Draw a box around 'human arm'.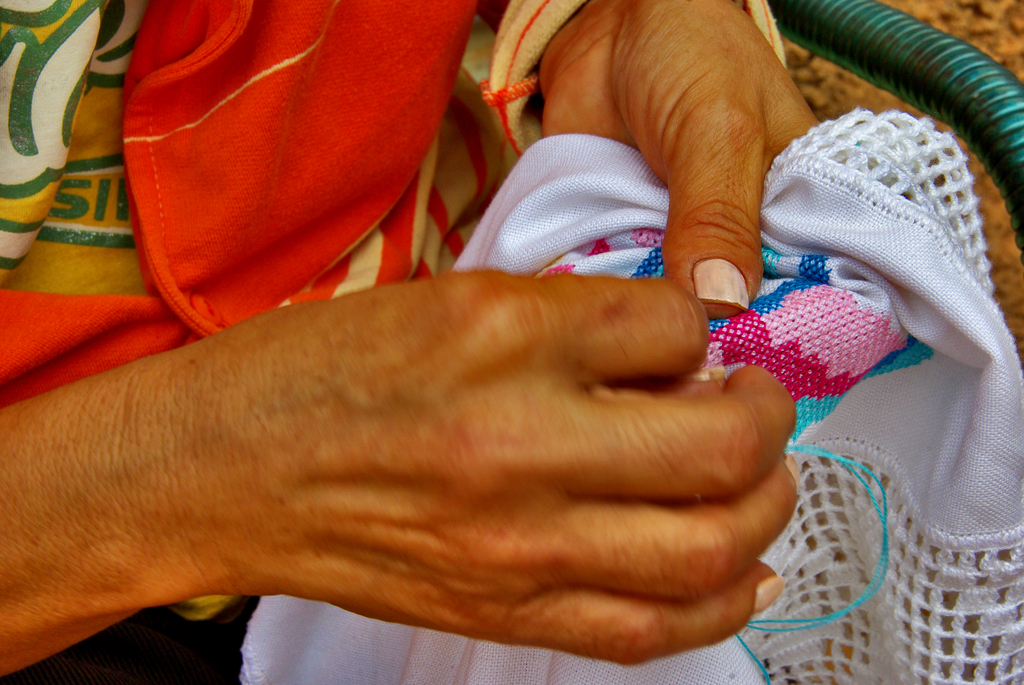
472,0,820,315.
